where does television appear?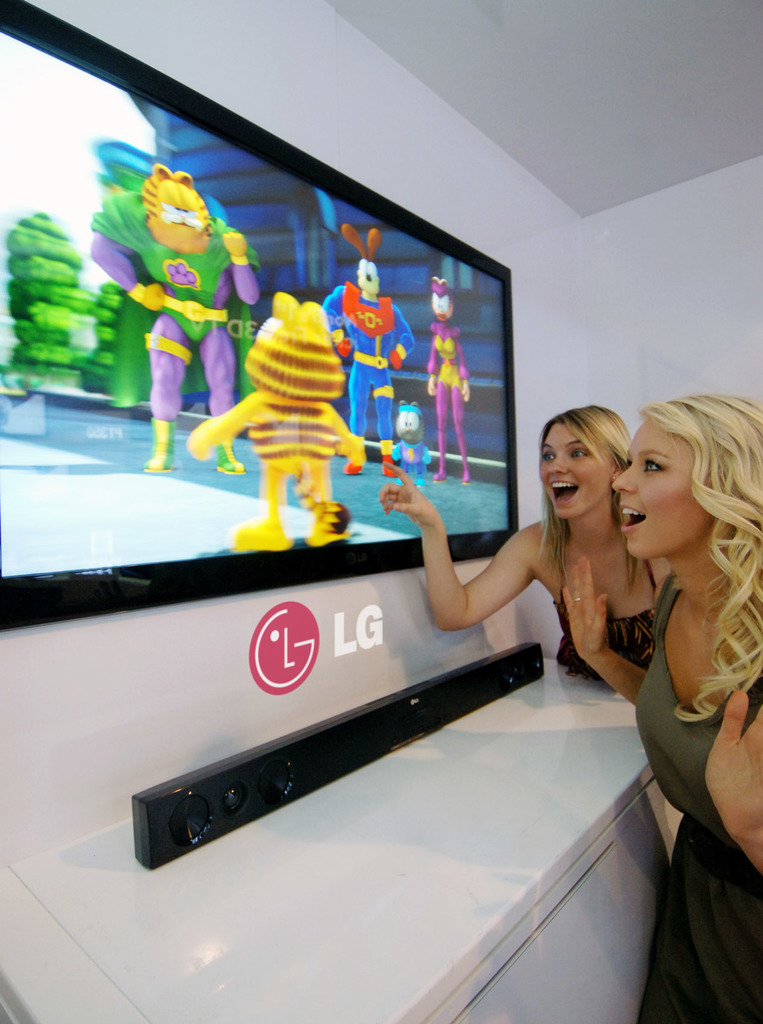
Appears at locate(0, 0, 520, 631).
